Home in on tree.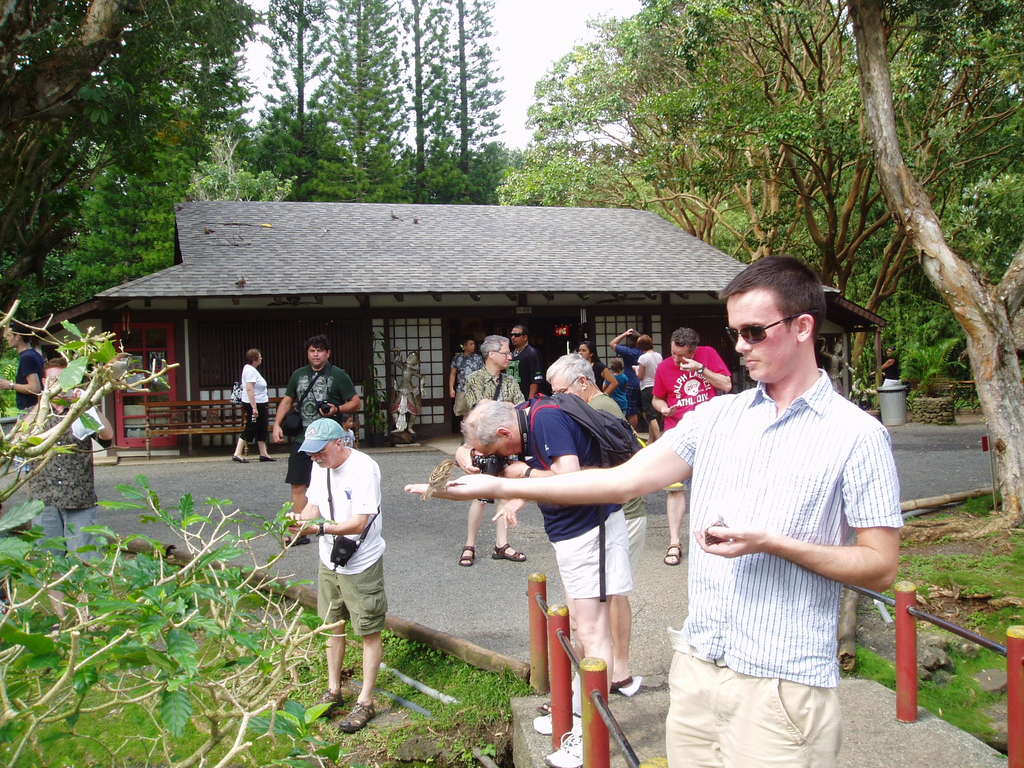
Homed in at {"x1": 114, "y1": 70, "x2": 274, "y2": 278}.
